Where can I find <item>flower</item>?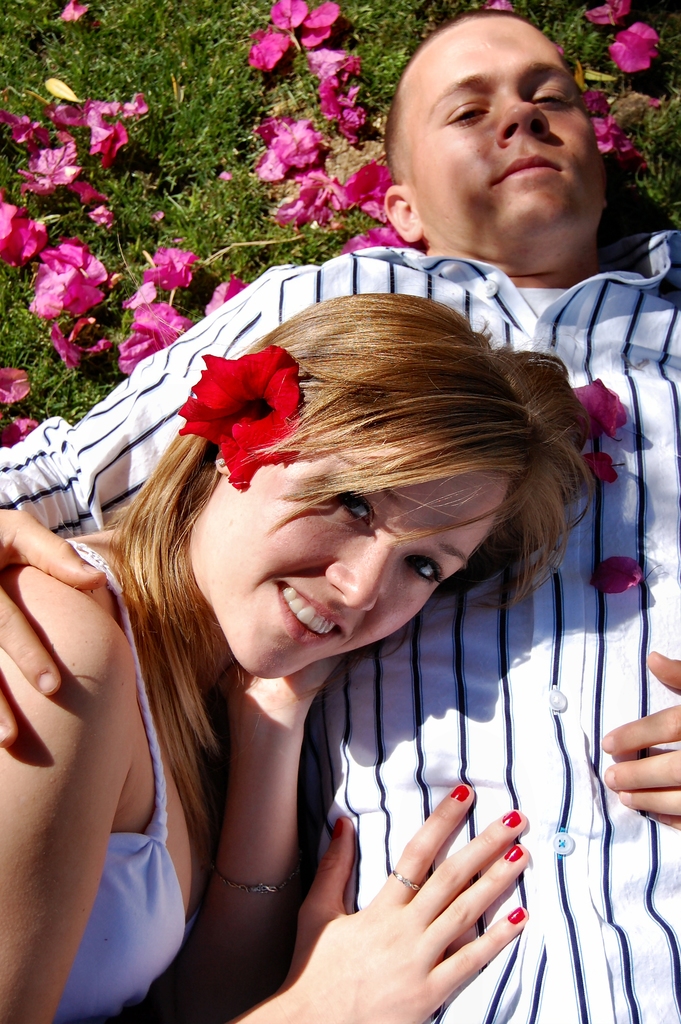
You can find it at [0,197,58,267].
